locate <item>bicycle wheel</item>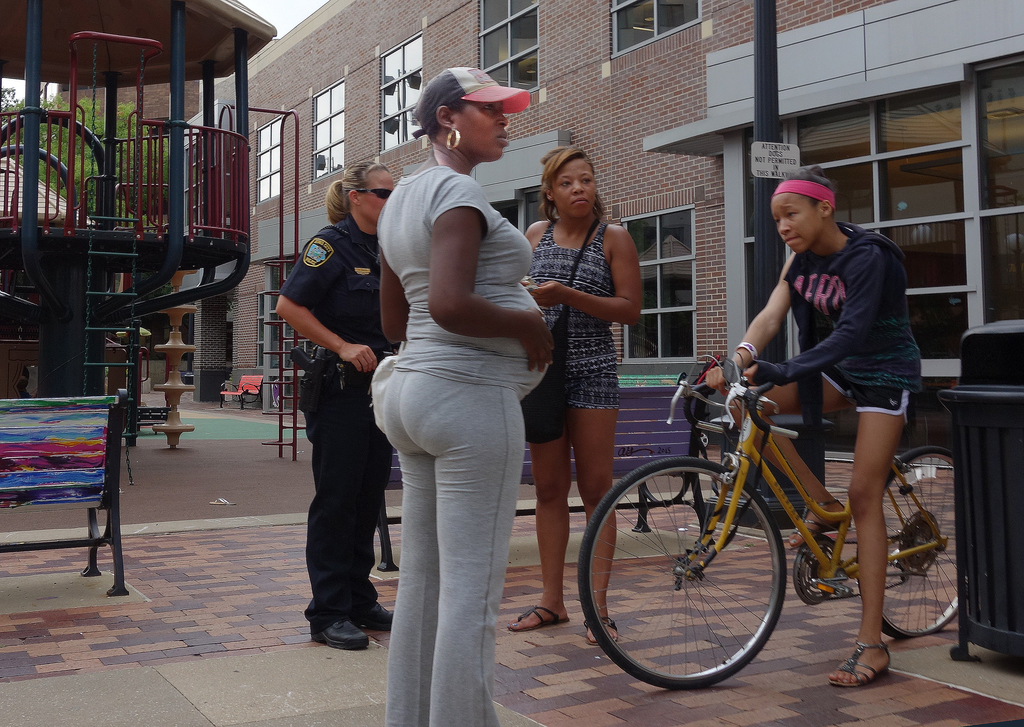
bbox=[855, 447, 960, 641]
